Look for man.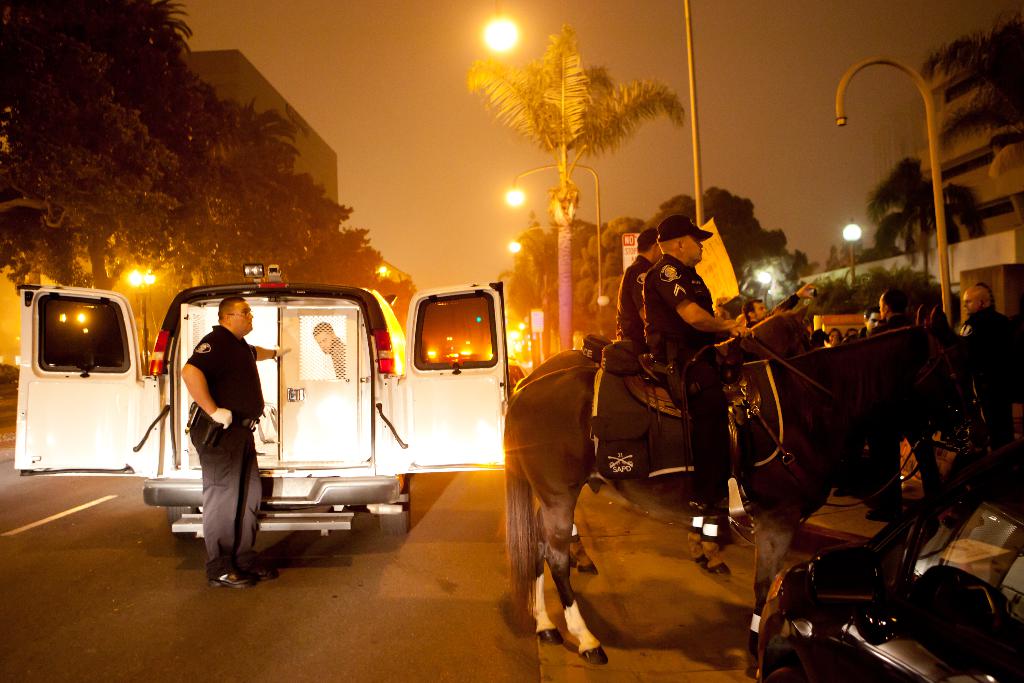
Found: detection(863, 289, 941, 516).
